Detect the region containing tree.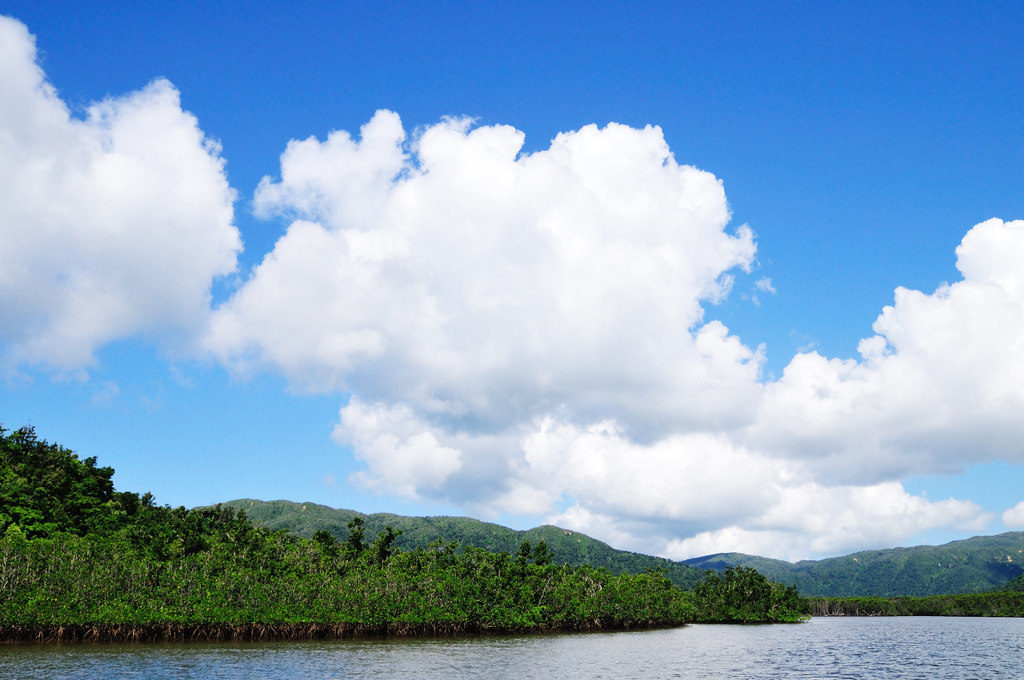
crop(8, 446, 109, 542).
